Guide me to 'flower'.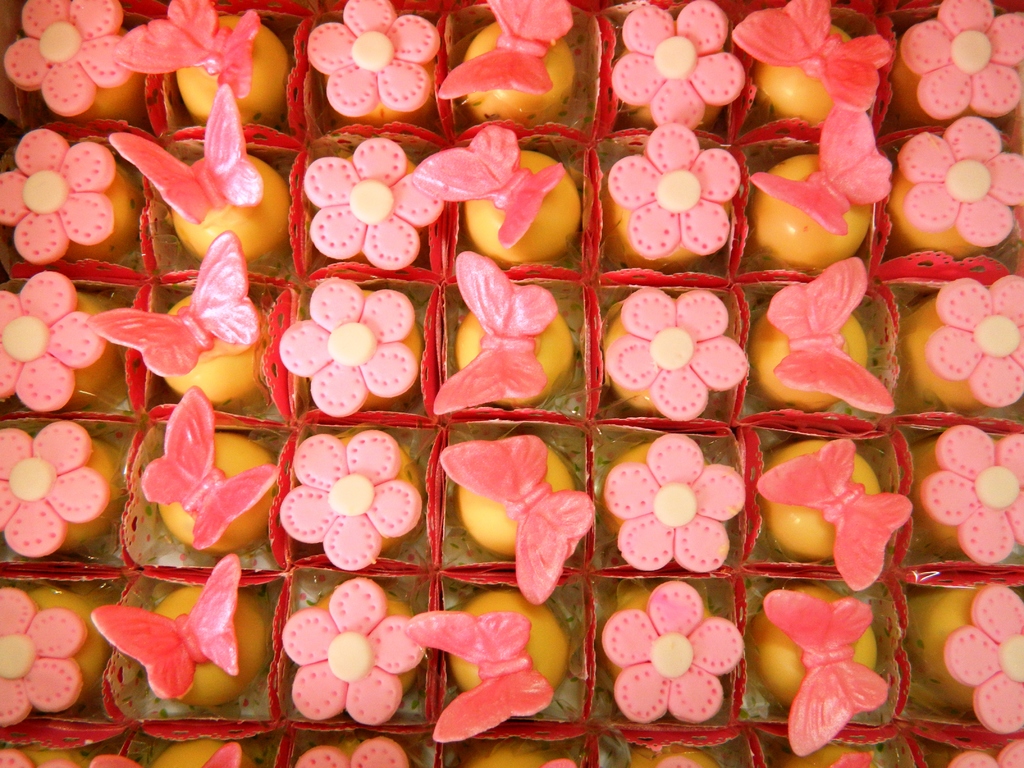
Guidance: 0/748/80/767.
